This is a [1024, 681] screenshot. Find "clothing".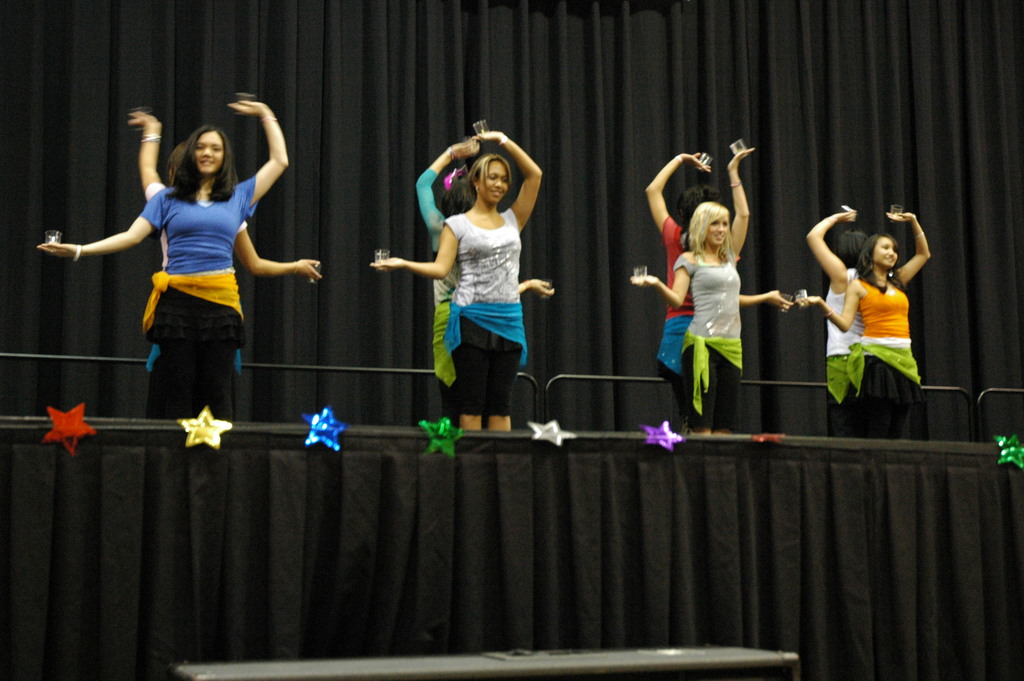
Bounding box: [142,180,247,423].
